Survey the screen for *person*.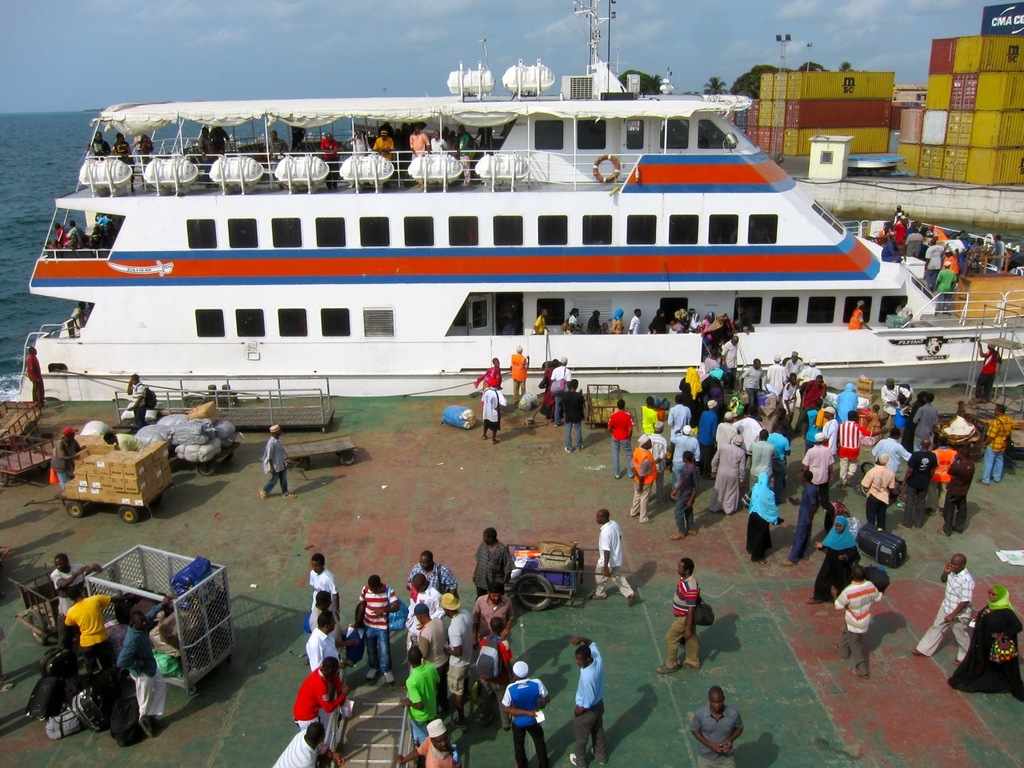
Survey found: x1=402, y1=122, x2=436, y2=175.
